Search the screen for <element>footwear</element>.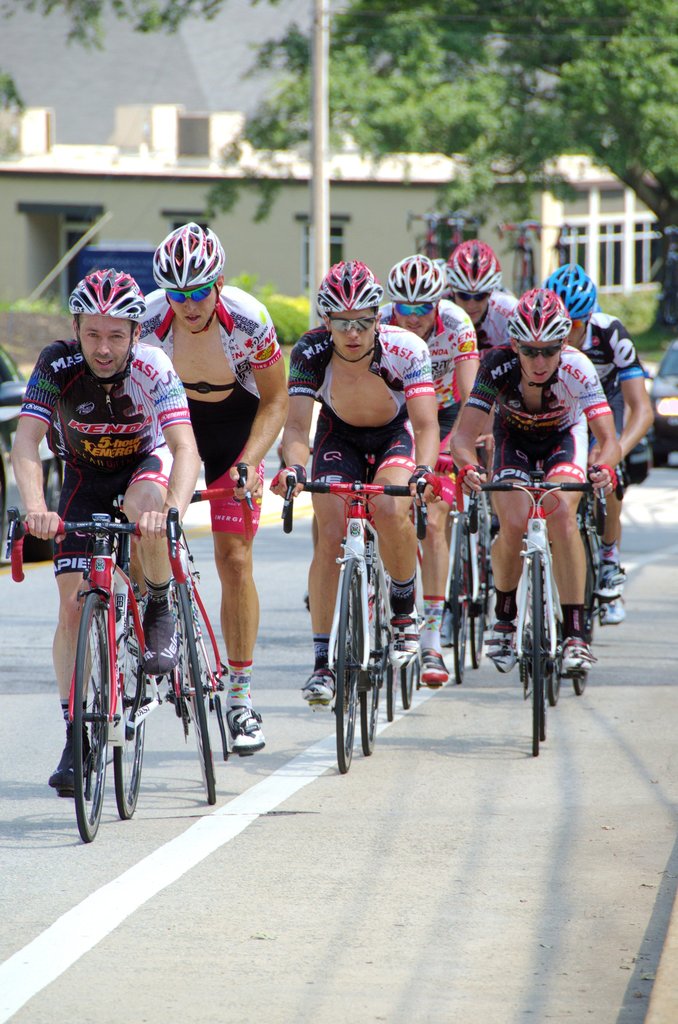
Found at select_region(387, 602, 424, 660).
